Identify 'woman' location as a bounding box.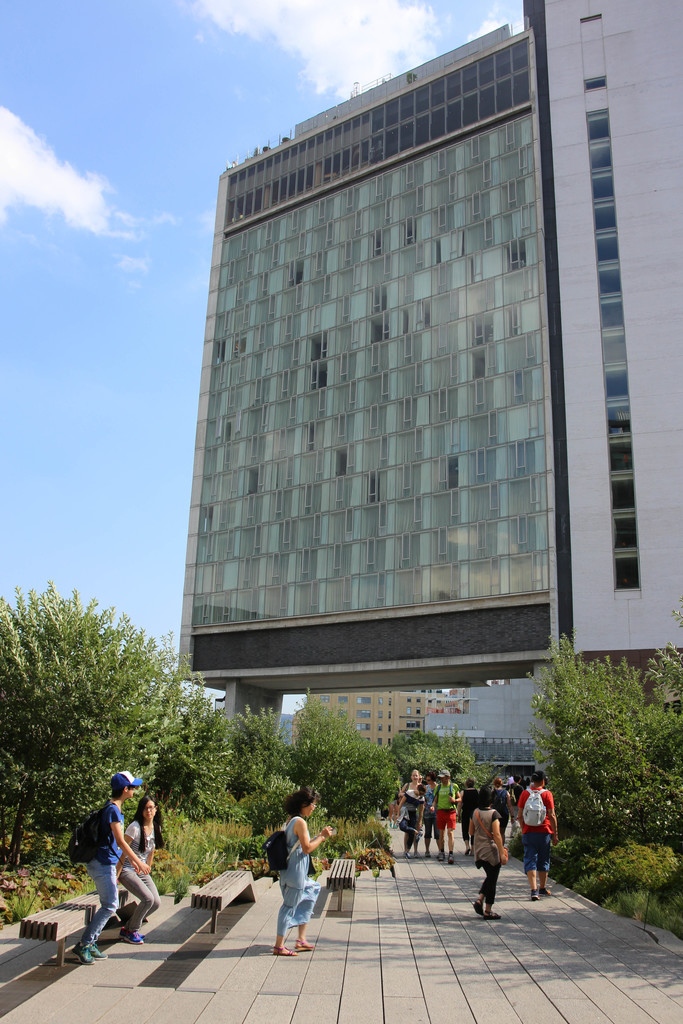
left=396, top=772, right=422, bottom=856.
